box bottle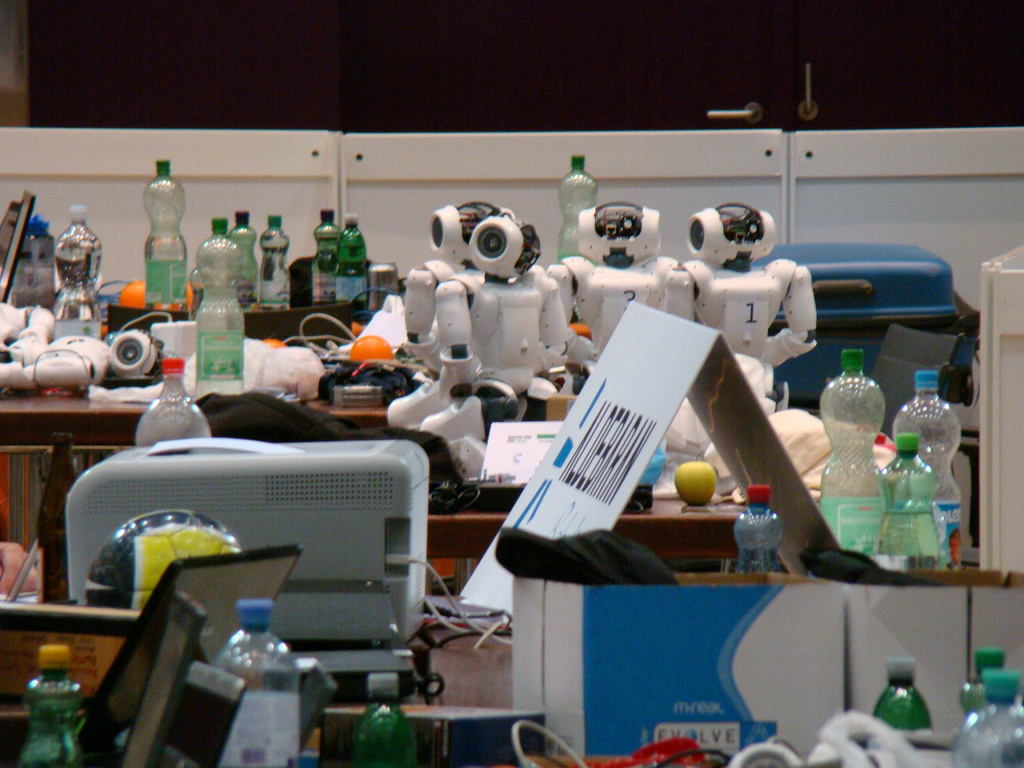
BBox(221, 205, 372, 317)
